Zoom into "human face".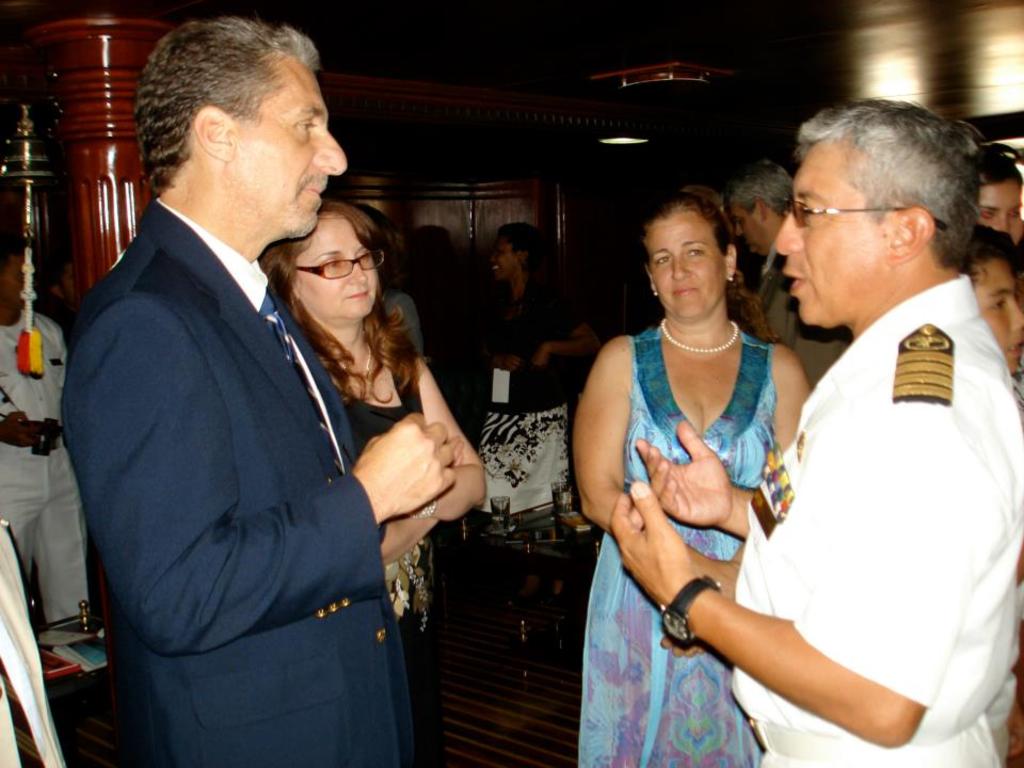
Zoom target: 0,251,28,302.
